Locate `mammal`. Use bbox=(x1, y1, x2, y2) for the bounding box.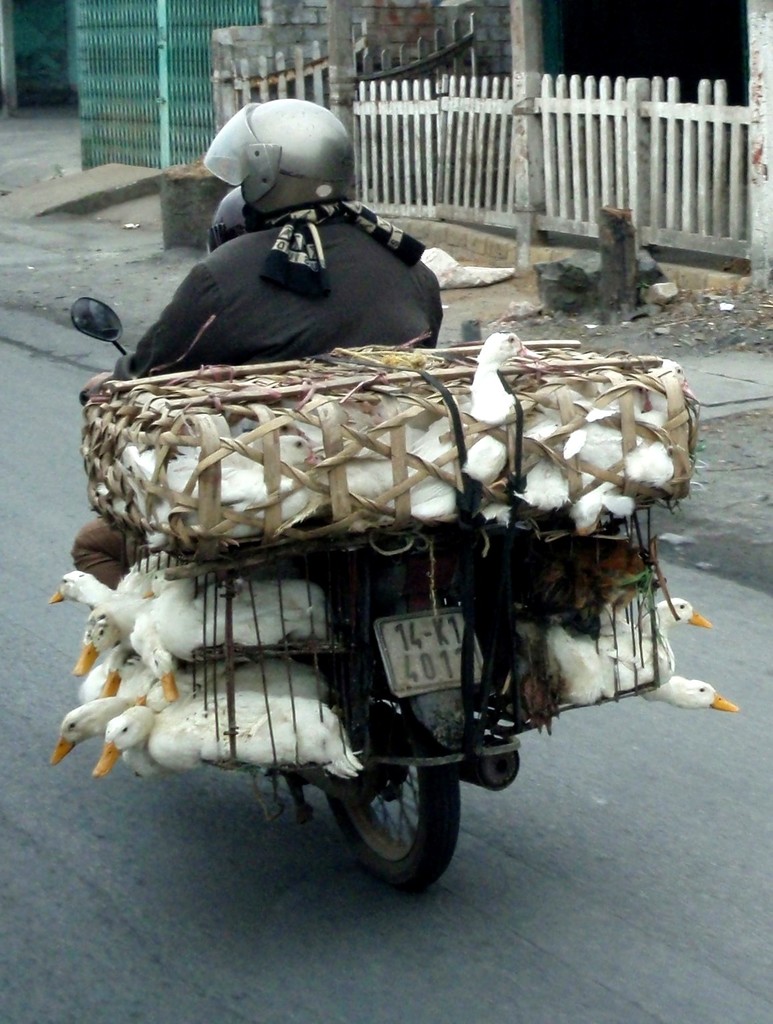
bbox=(205, 176, 254, 249).
